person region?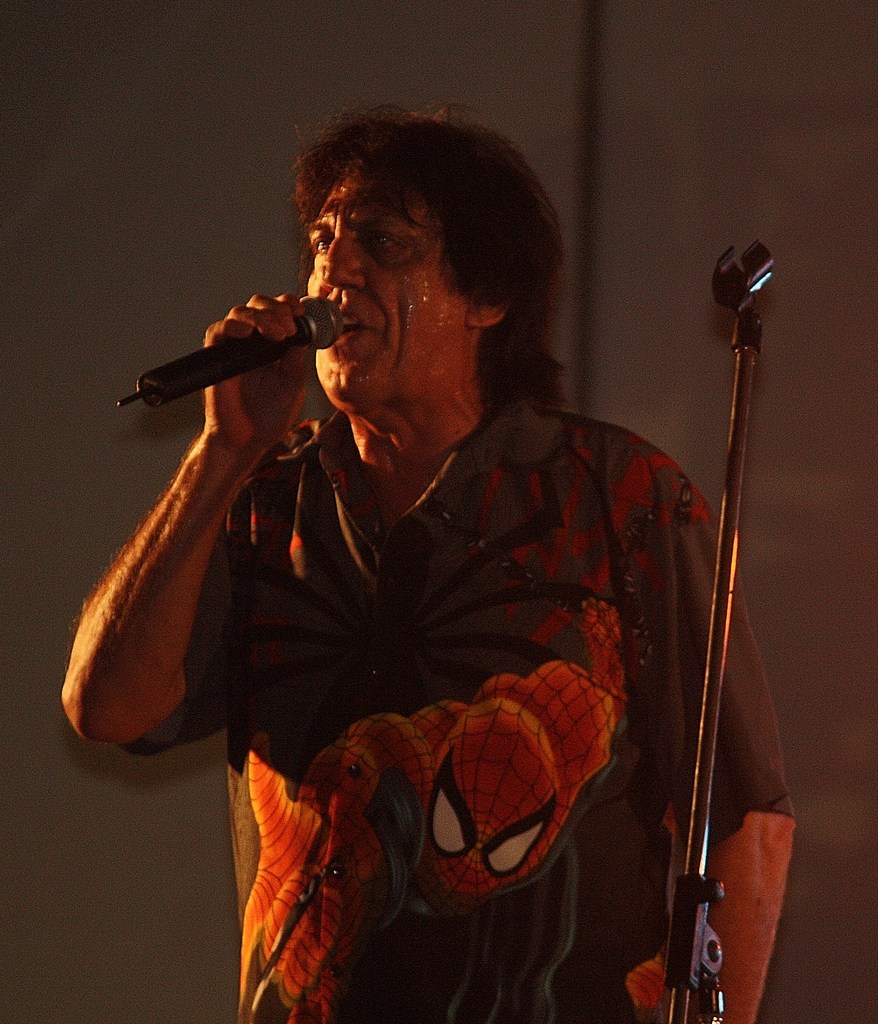
[63, 102, 805, 1023]
